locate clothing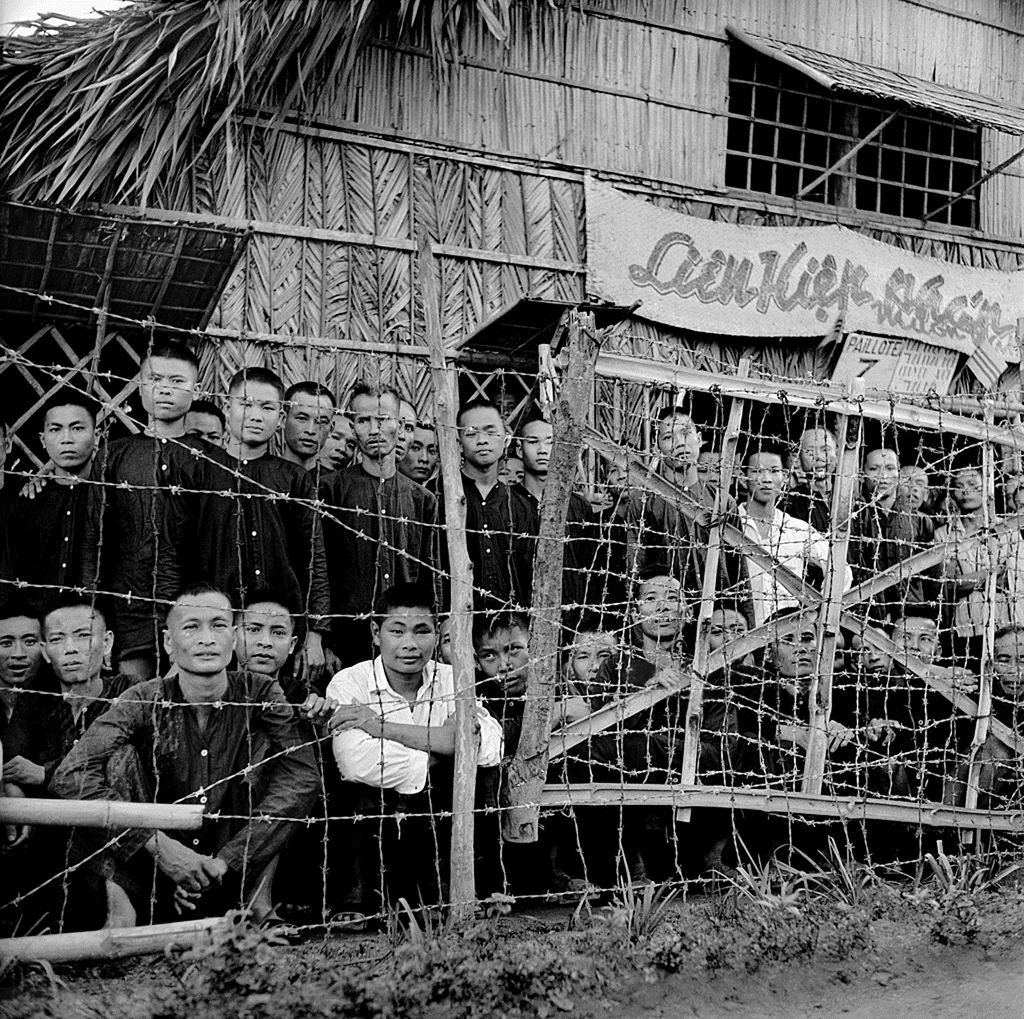
region(0, 424, 1023, 952)
